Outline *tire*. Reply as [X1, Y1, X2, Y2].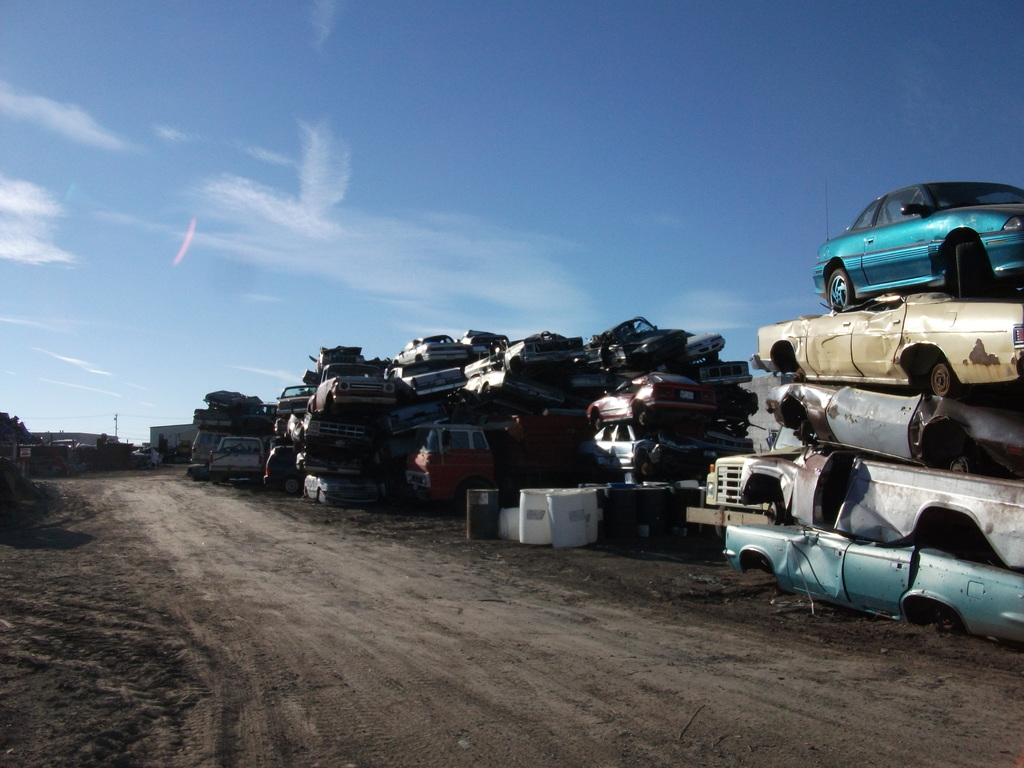
[957, 245, 975, 302].
